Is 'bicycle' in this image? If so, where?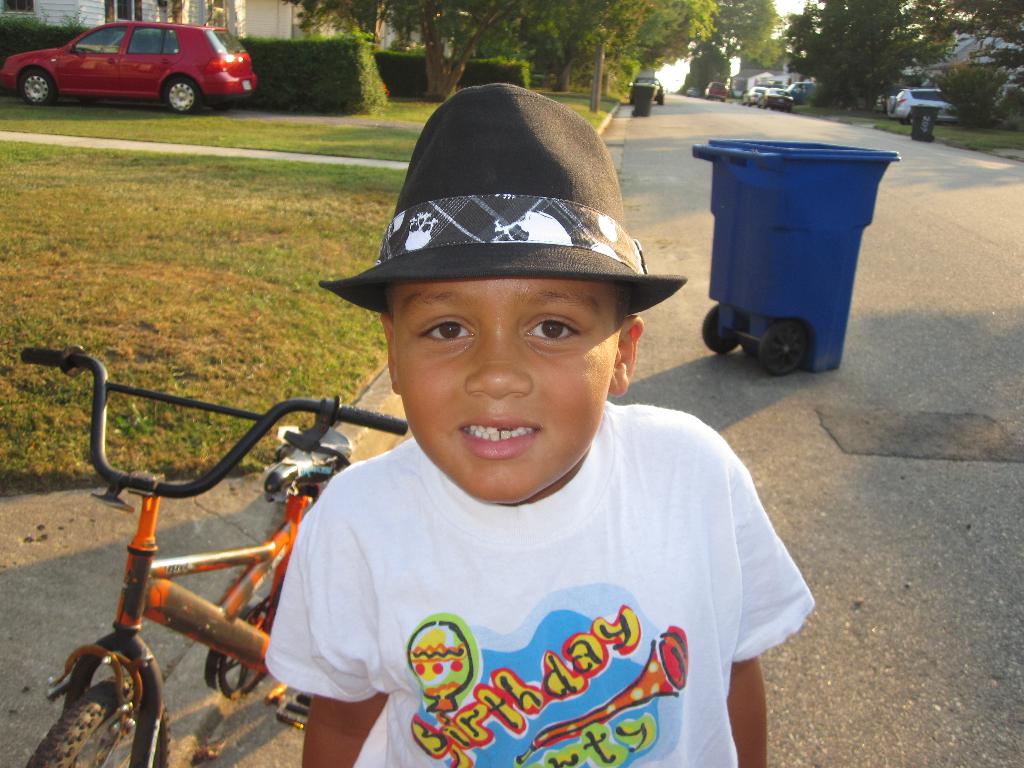
Yes, at detection(4, 340, 408, 767).
